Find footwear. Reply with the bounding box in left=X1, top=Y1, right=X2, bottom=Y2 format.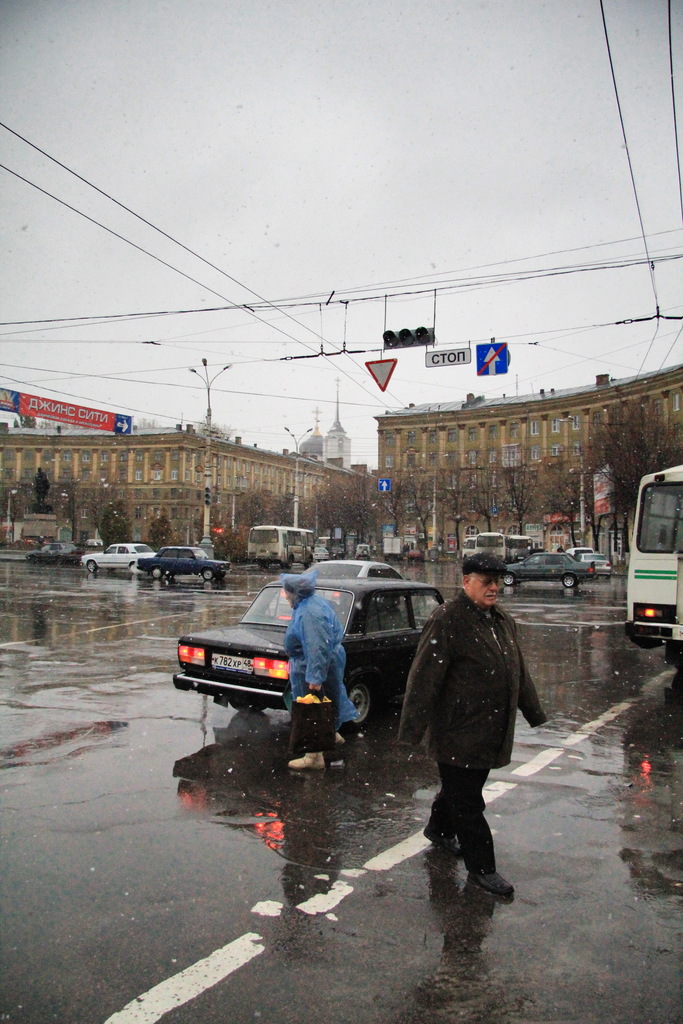
left=422, top=813, right=459, bottom=850.
